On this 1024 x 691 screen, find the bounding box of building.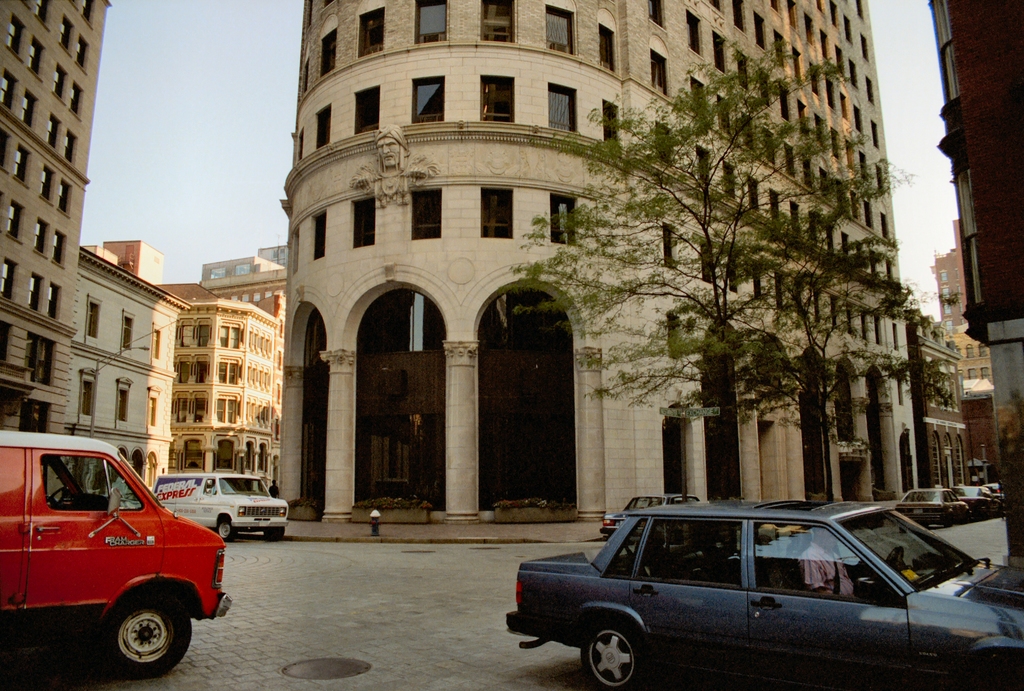
Bounding box: [286, 0, 907, 523].
